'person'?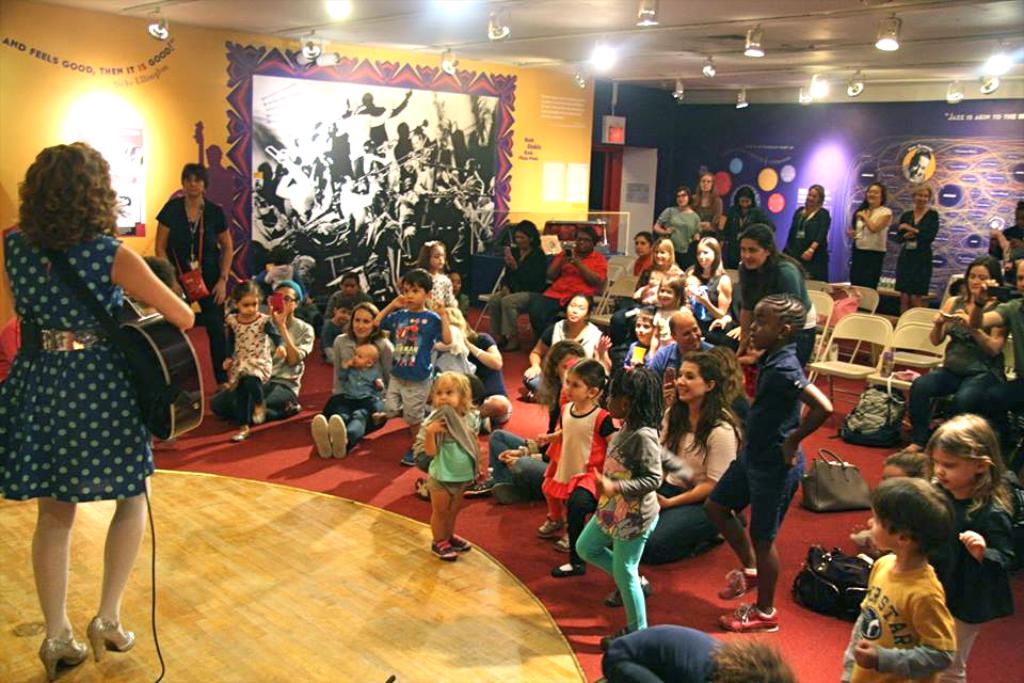
<region>947, 251, 1023, 451</region>
